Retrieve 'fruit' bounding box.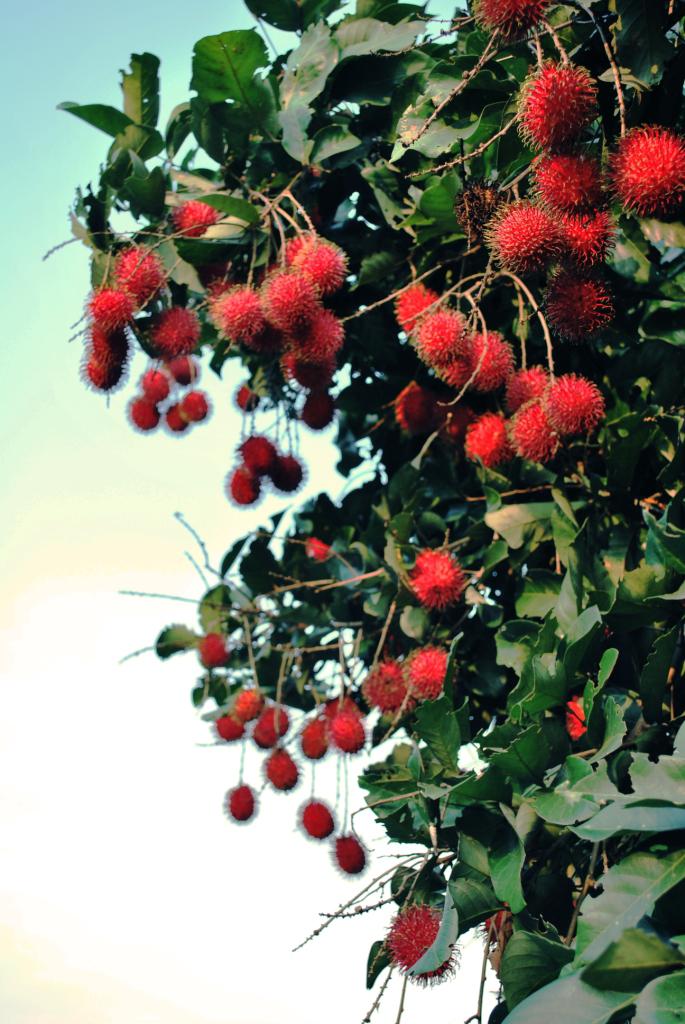
Bounding box: [left=225, top=462, right=267, bottom=508].
